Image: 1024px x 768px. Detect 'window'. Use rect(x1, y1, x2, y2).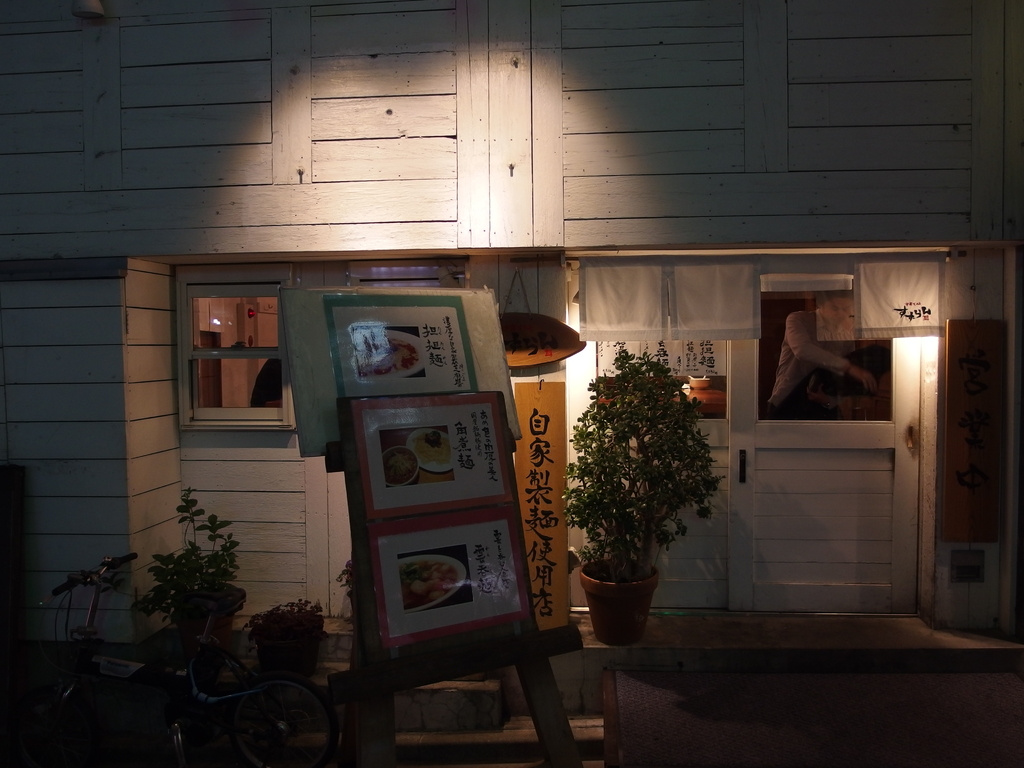
rect(161, 256, 284, 454).
